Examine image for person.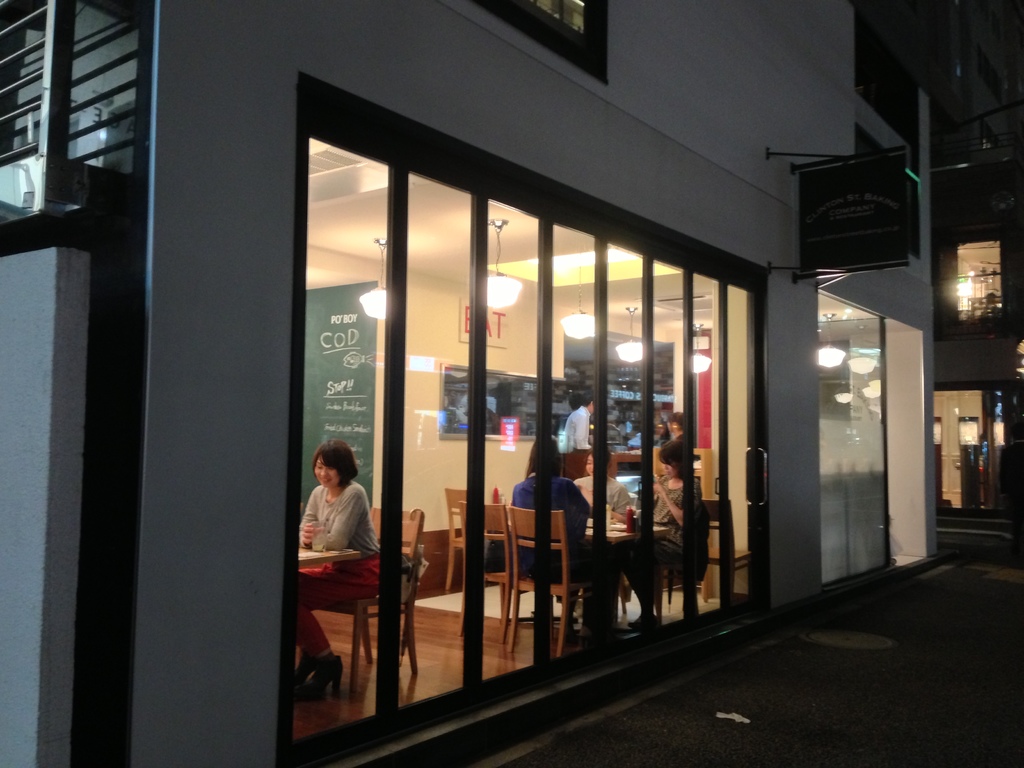
Examination result: {"left": 557, "top": 397, "right": 598, "bottom": 454}.
